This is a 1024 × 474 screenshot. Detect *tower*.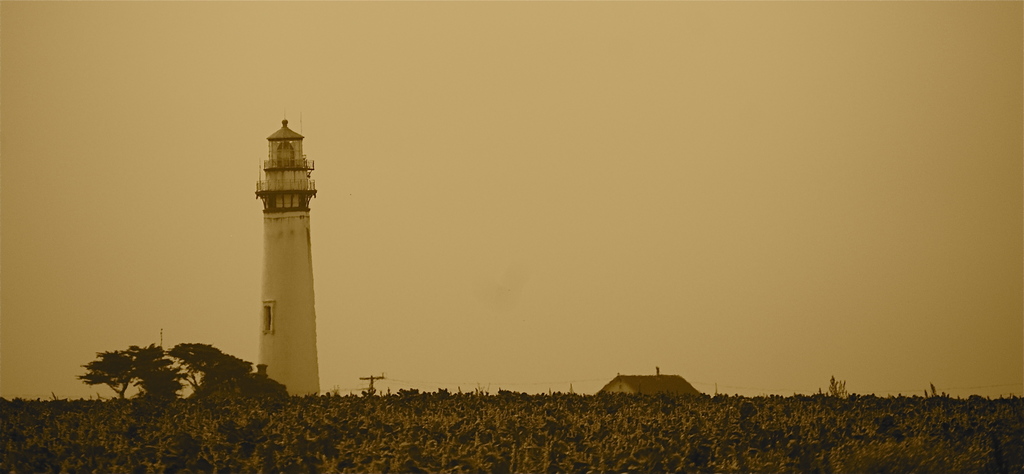
[209,117,344,391].
